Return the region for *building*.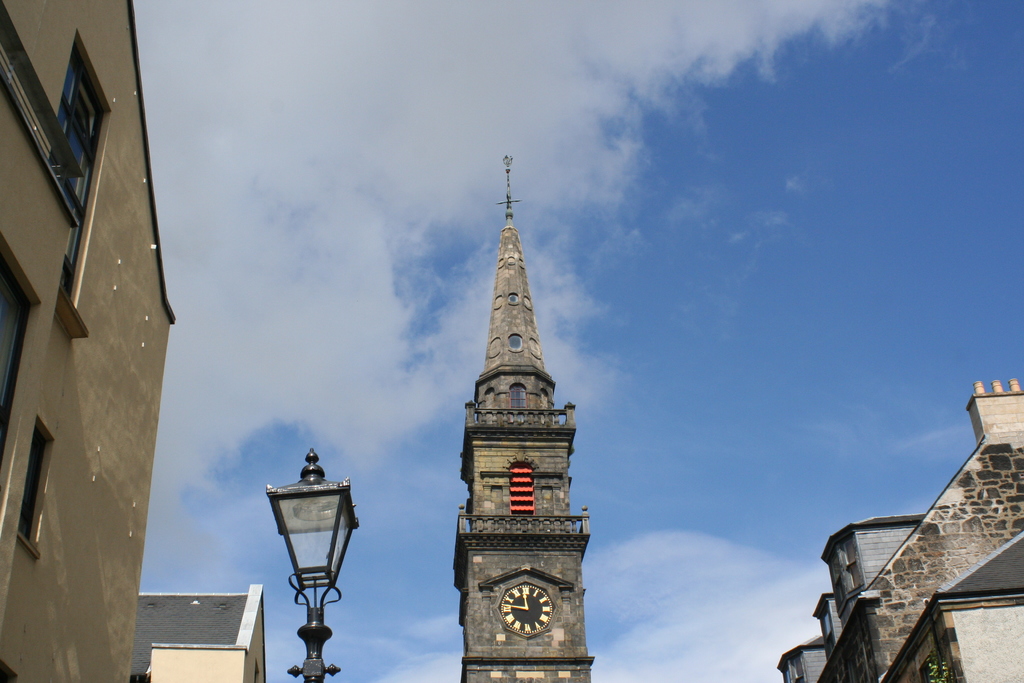
pyautogui.locateOnScreen(815, 380, 1023, 682).
